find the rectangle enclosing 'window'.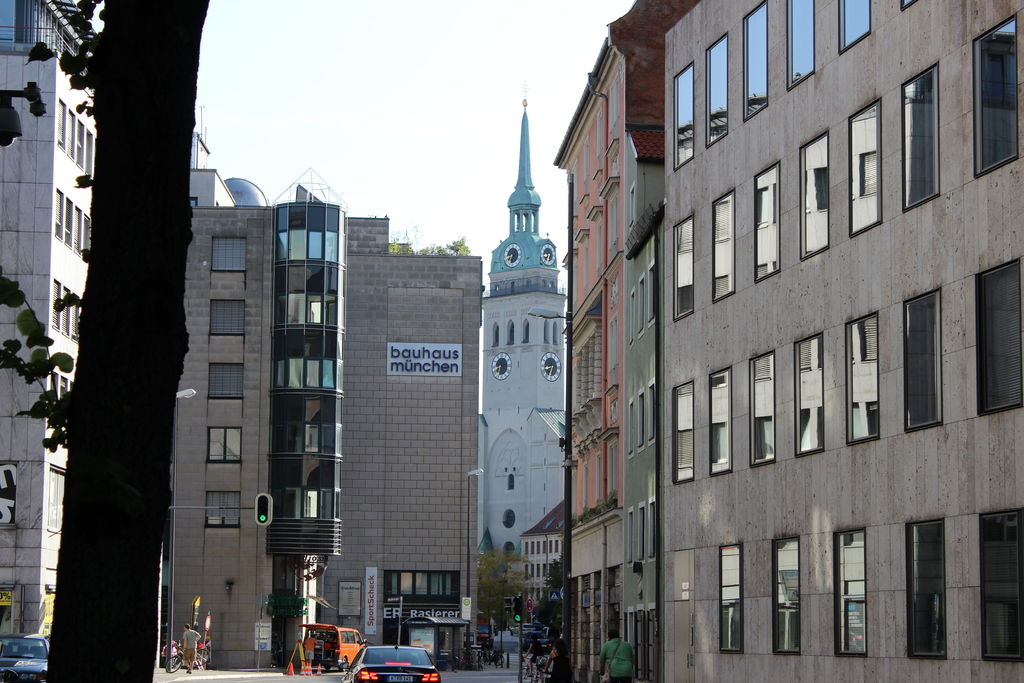
bbox(837, 531, 867, 657).
